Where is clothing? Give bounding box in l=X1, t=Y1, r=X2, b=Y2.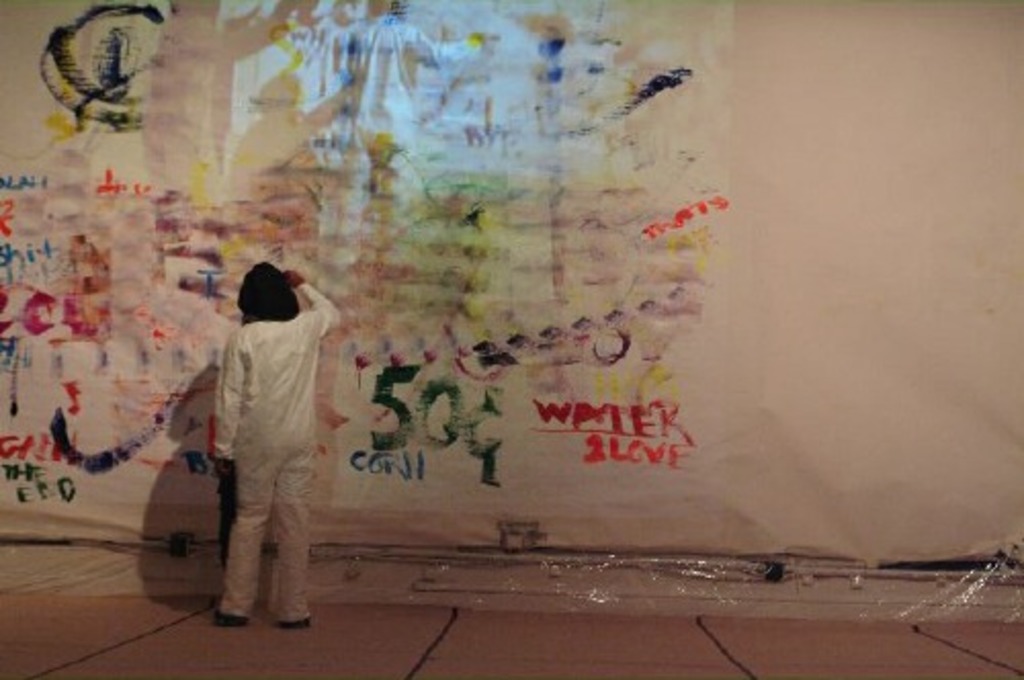
l=215, t=283, r=340, b=623.
